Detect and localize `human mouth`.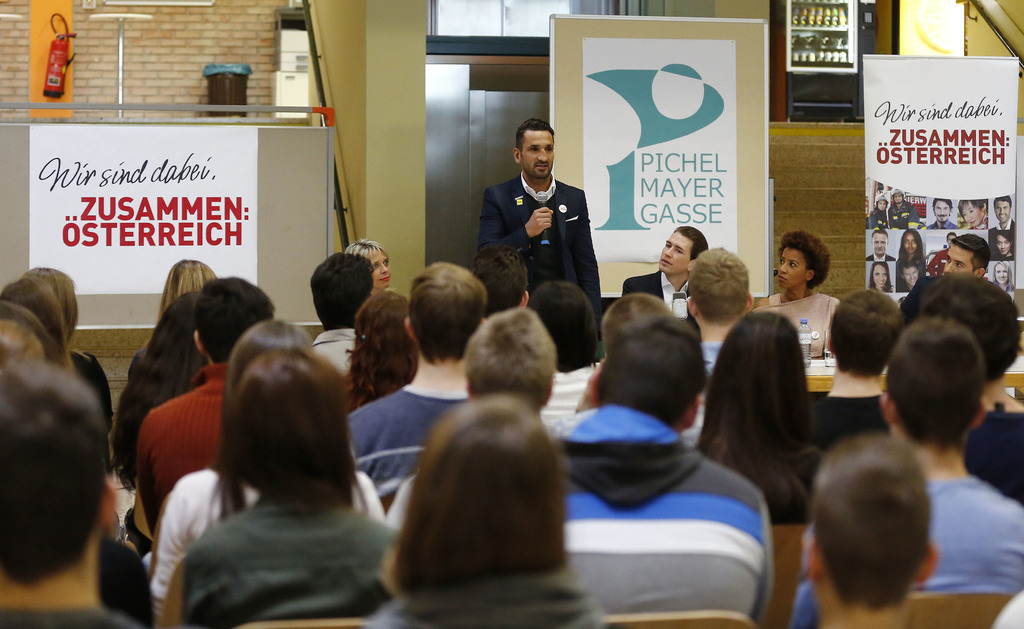
Localized at BBox(381, 276, 388, 282).
